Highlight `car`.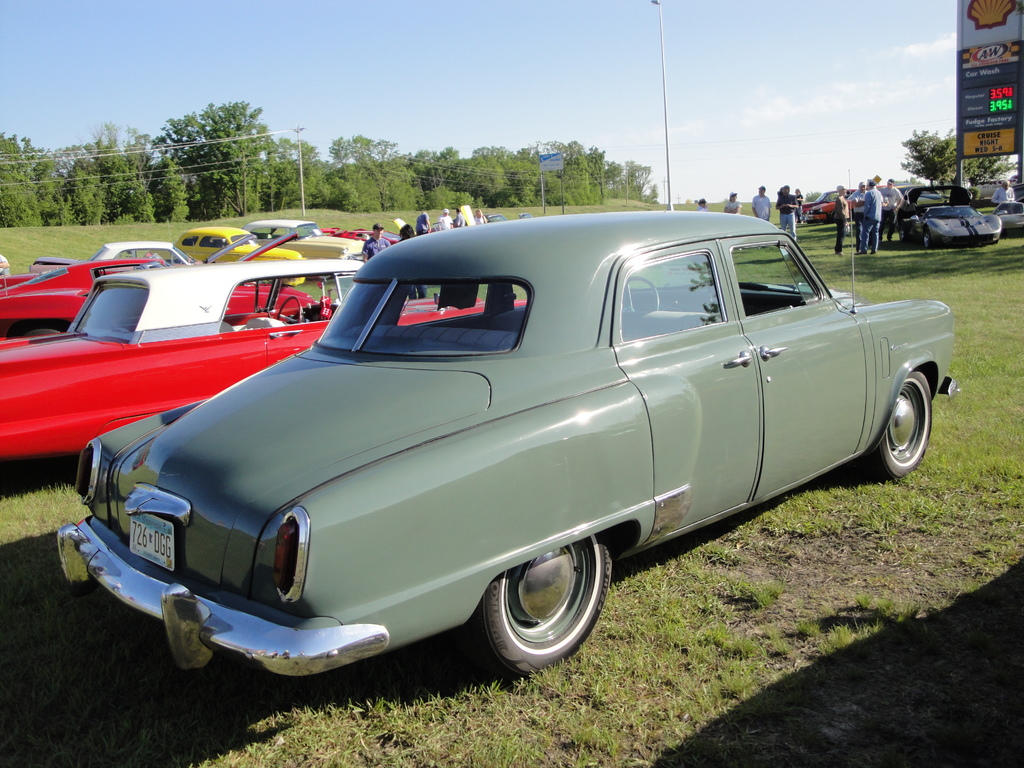
Highlighted region: bbox=[47, 163, 971, 716].
